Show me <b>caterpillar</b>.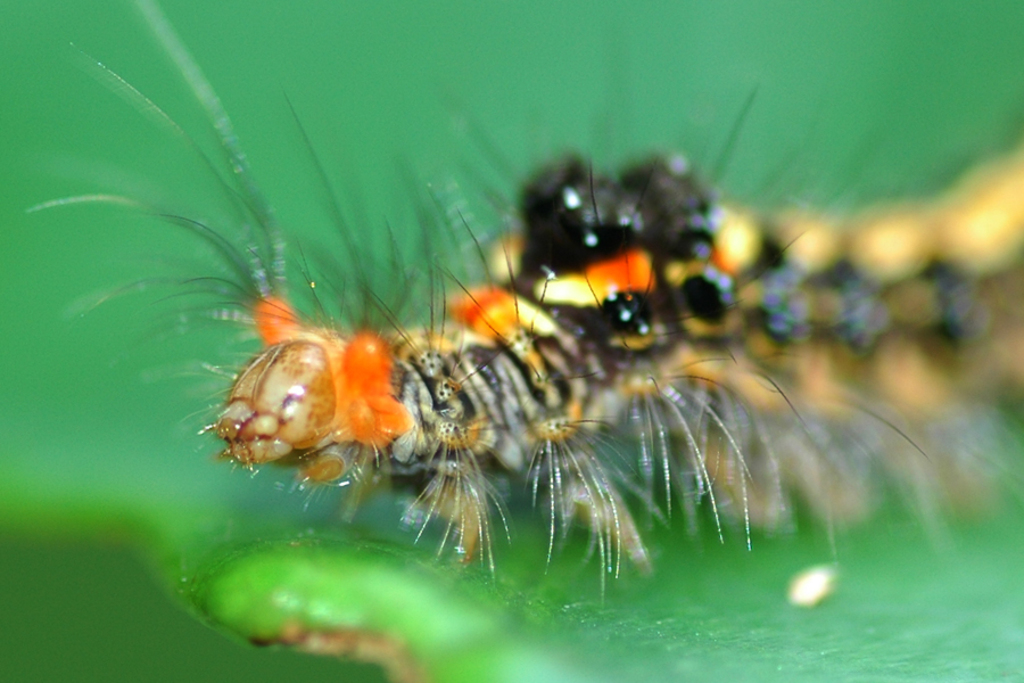
<b>caterpillar</b> is here: 18,0,1022,604.
